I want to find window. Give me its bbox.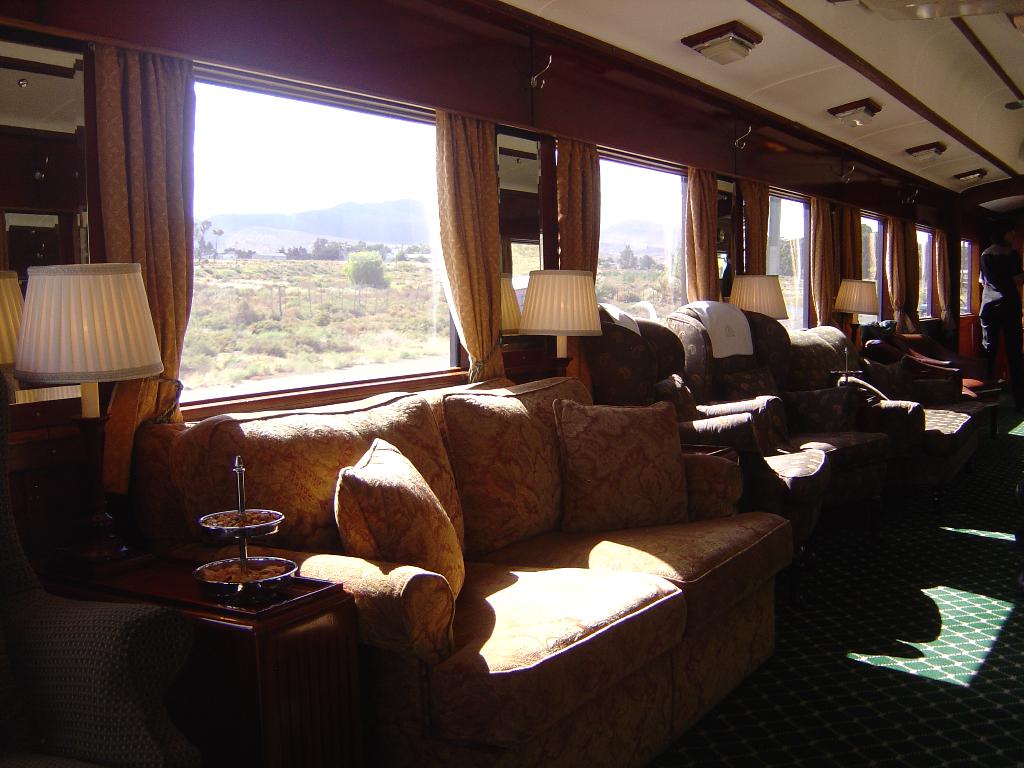
<box>845,207,888,330</box>.
